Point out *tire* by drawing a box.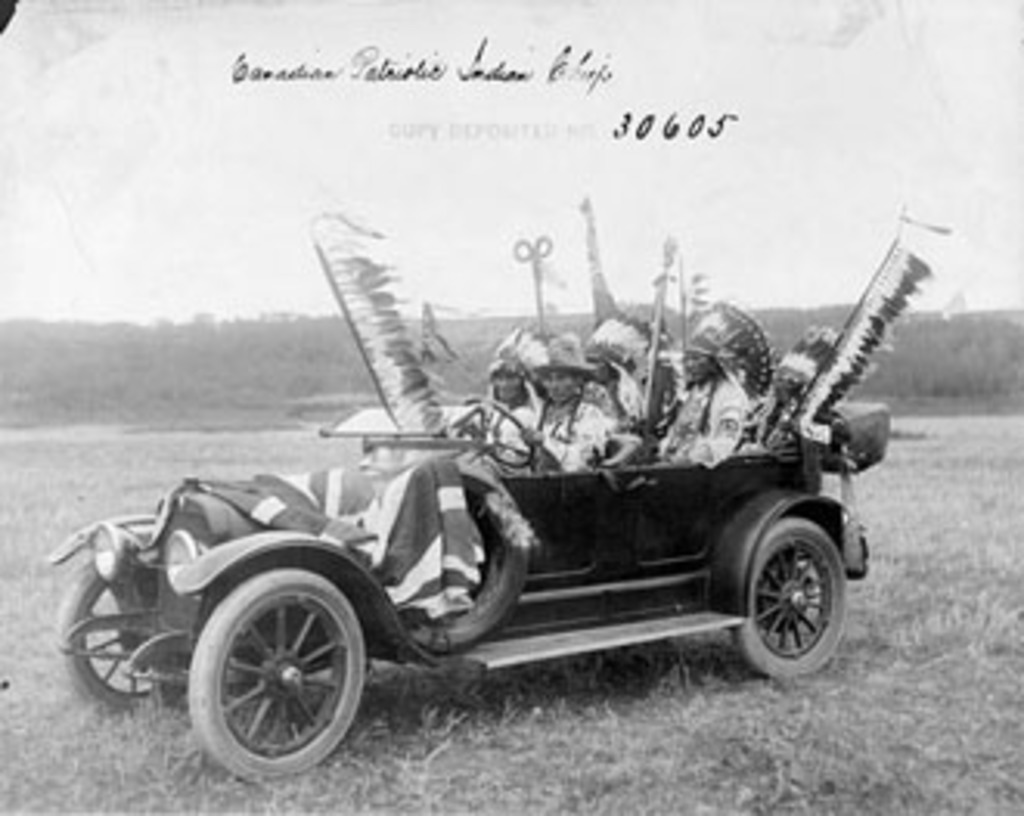
x1=53 y1=552 x2=192 y2=714.
